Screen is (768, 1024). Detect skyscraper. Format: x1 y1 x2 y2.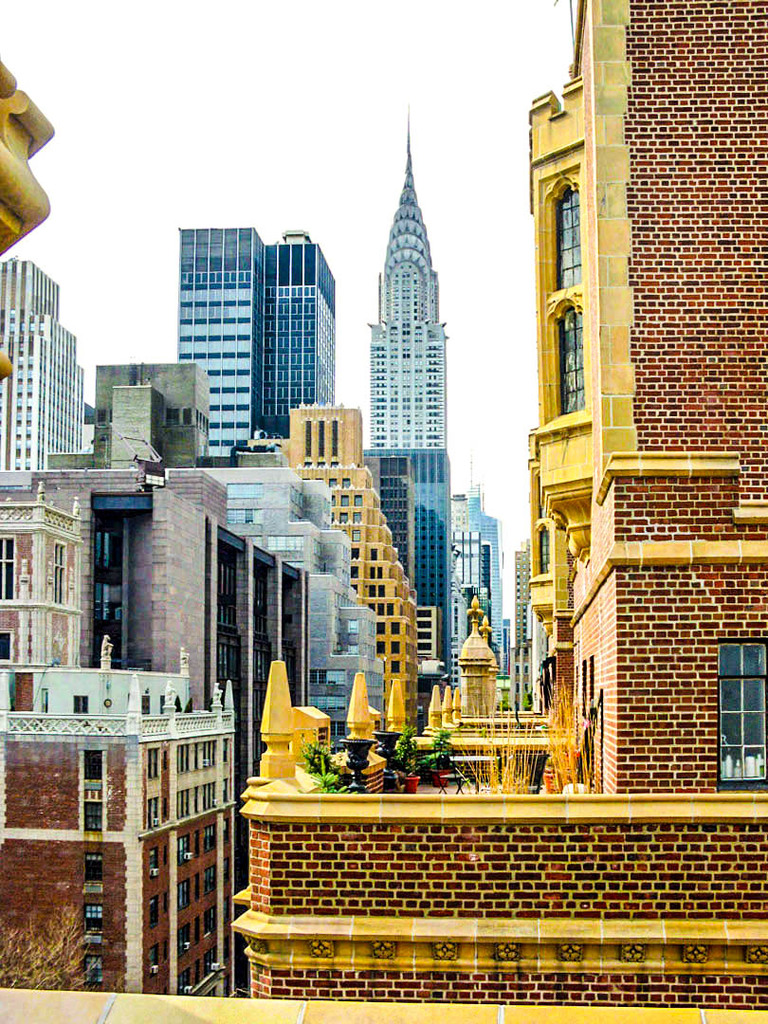
0 255 84 493.
